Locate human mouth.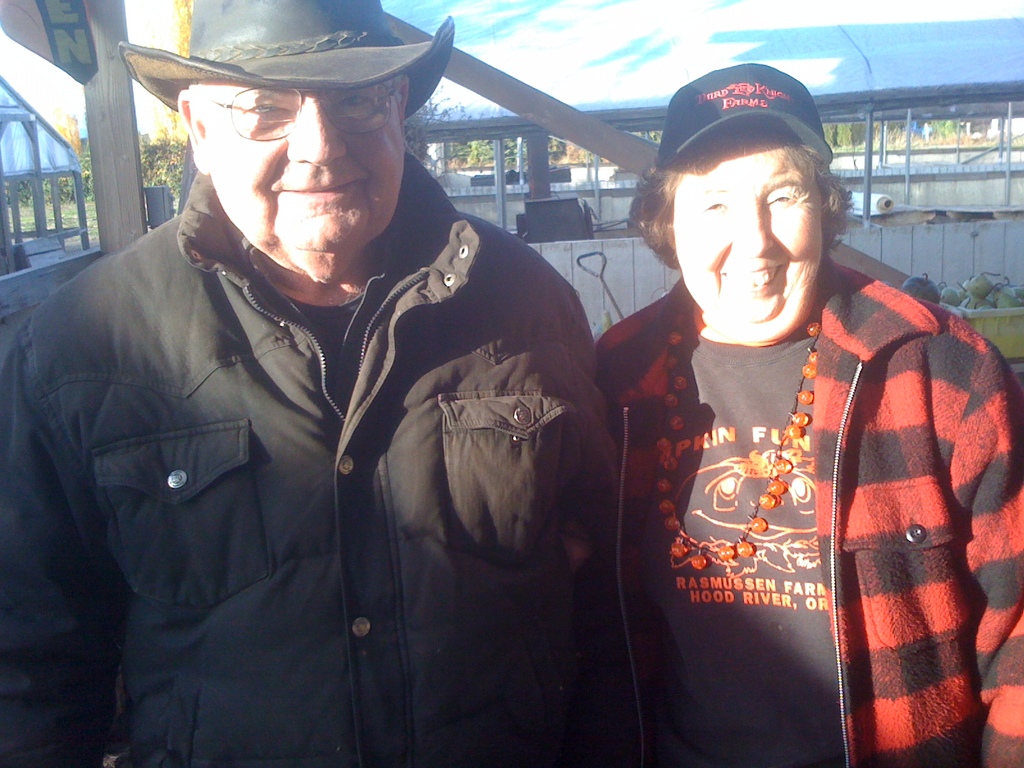
Bounding box: (719,265,781,287).
